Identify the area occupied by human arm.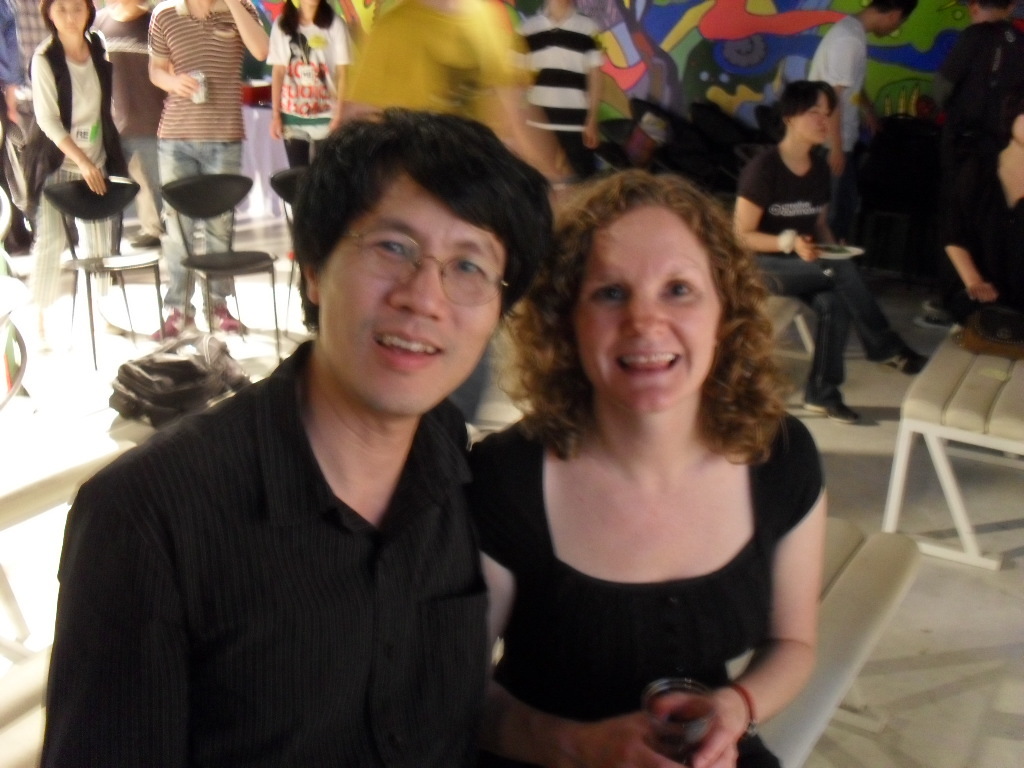
Area: 227/0/271/60.
